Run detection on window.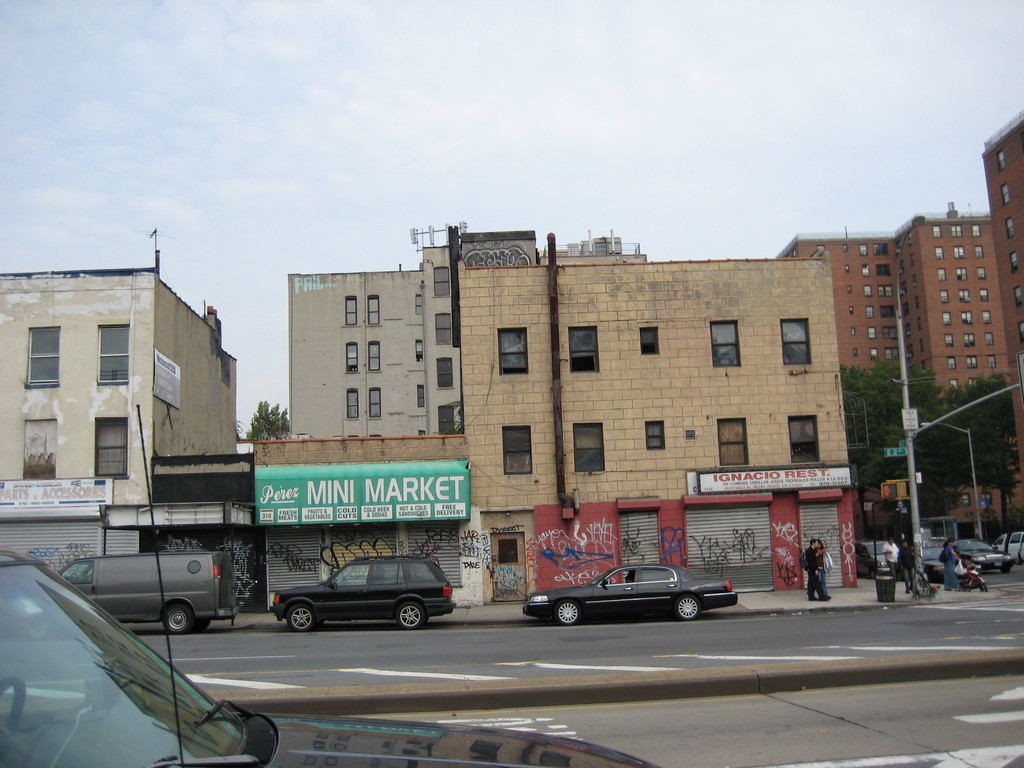
Result: detection(710, 319, 739, 368).
